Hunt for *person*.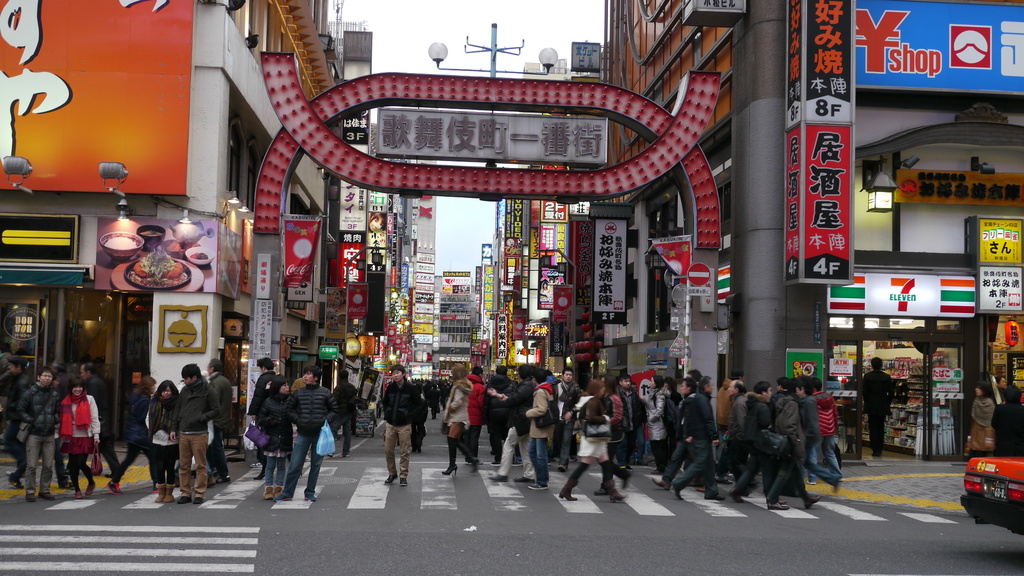
Hunted down at <region>644, 374, 669, 476</region>.
